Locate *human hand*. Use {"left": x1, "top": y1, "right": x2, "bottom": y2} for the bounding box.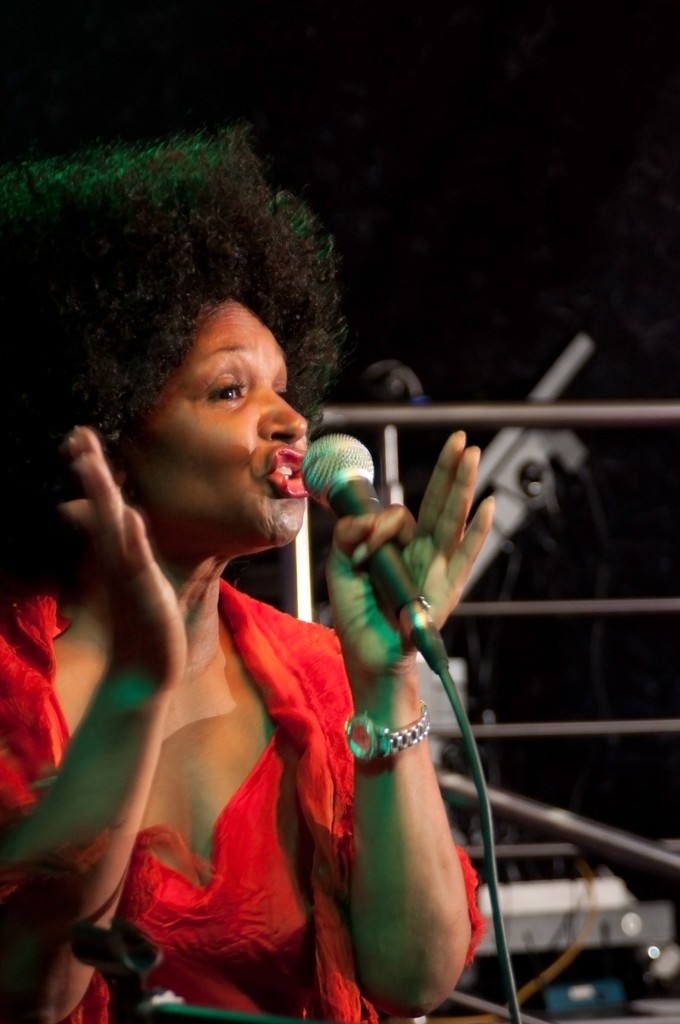
{"left": 318, "top": 428, "right": 497, "bottom": 675}.
